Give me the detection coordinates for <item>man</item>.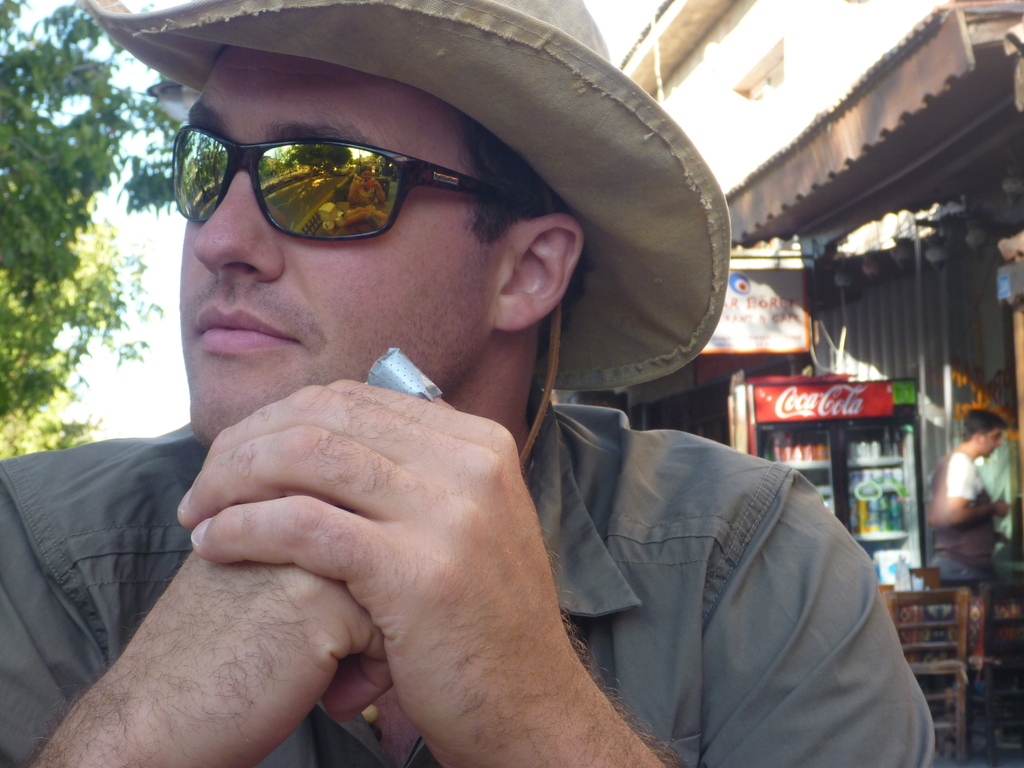
rect(925, 399, 1016, 667).
